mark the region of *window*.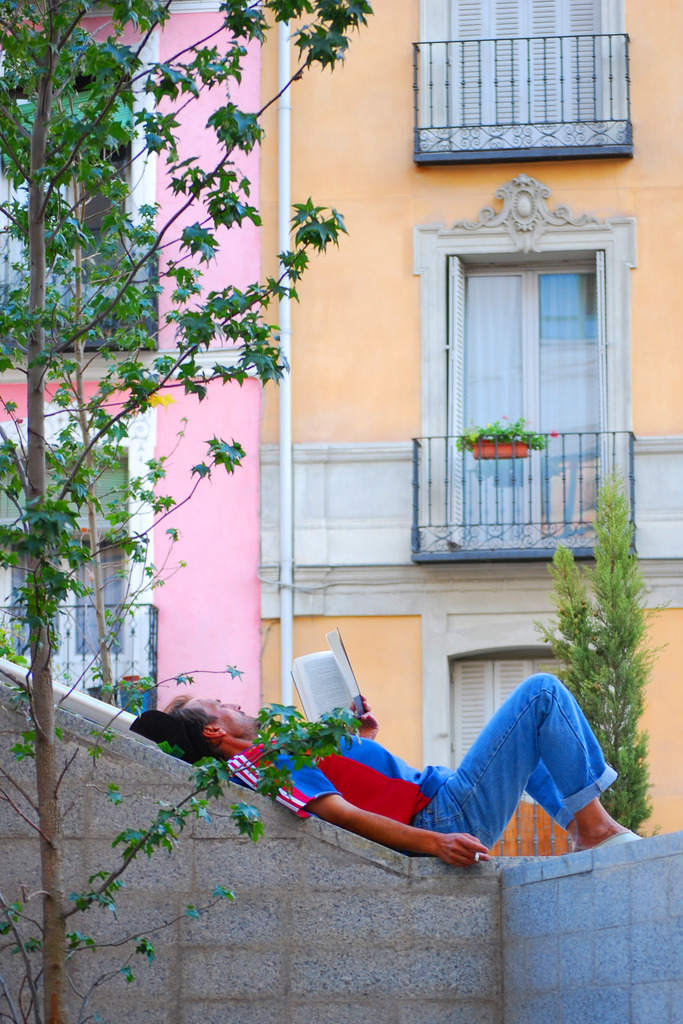
Region: BBox(3, 526, 65, 657).
